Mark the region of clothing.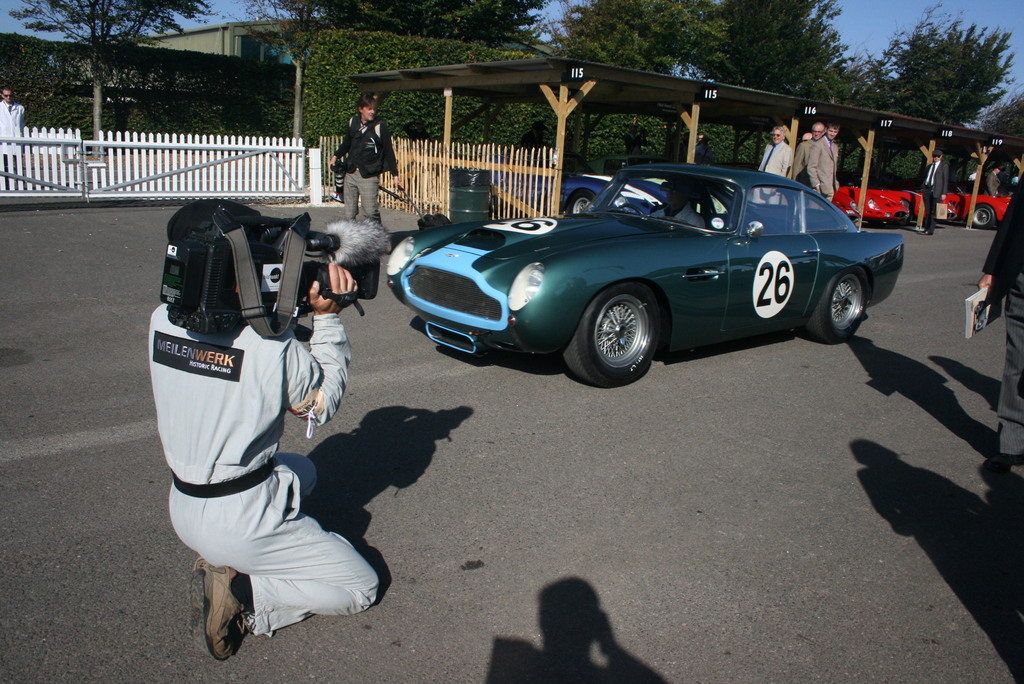
Region: [337, 117, 397, 220].
